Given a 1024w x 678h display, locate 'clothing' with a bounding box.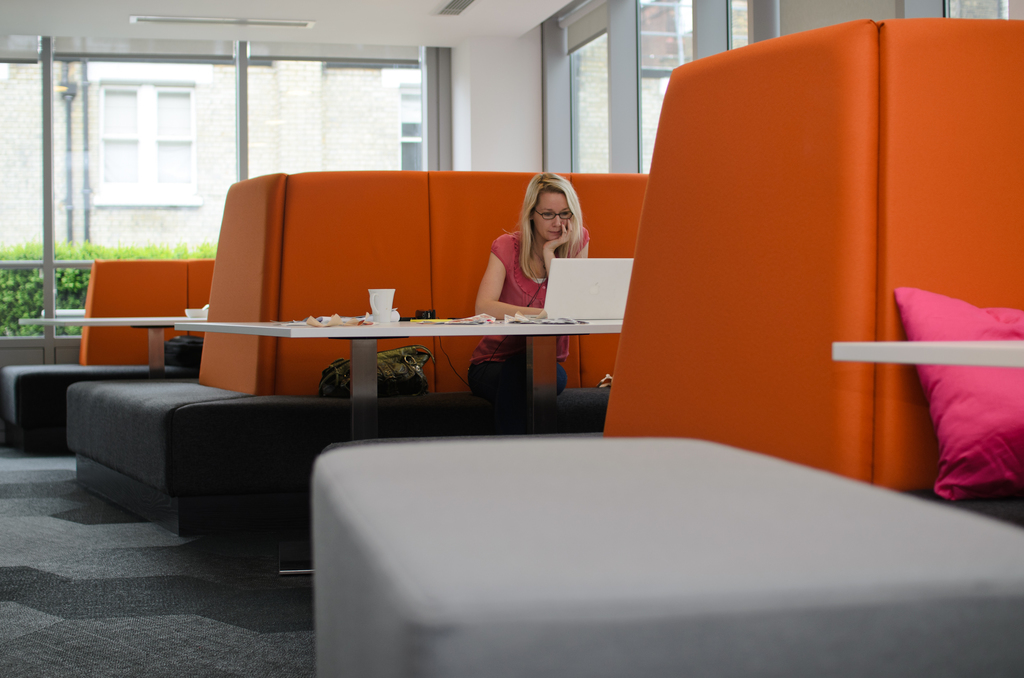
Located: select_region(466, 227, 591, 434).
